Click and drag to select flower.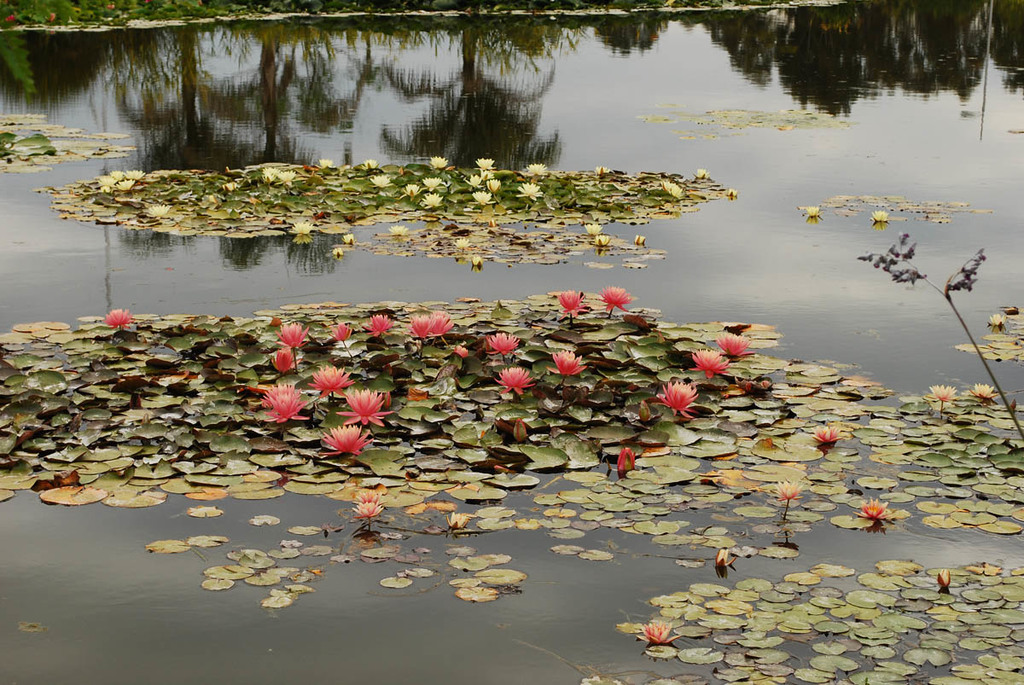
Selection: <region>552, 346, 581, 380</region>.
